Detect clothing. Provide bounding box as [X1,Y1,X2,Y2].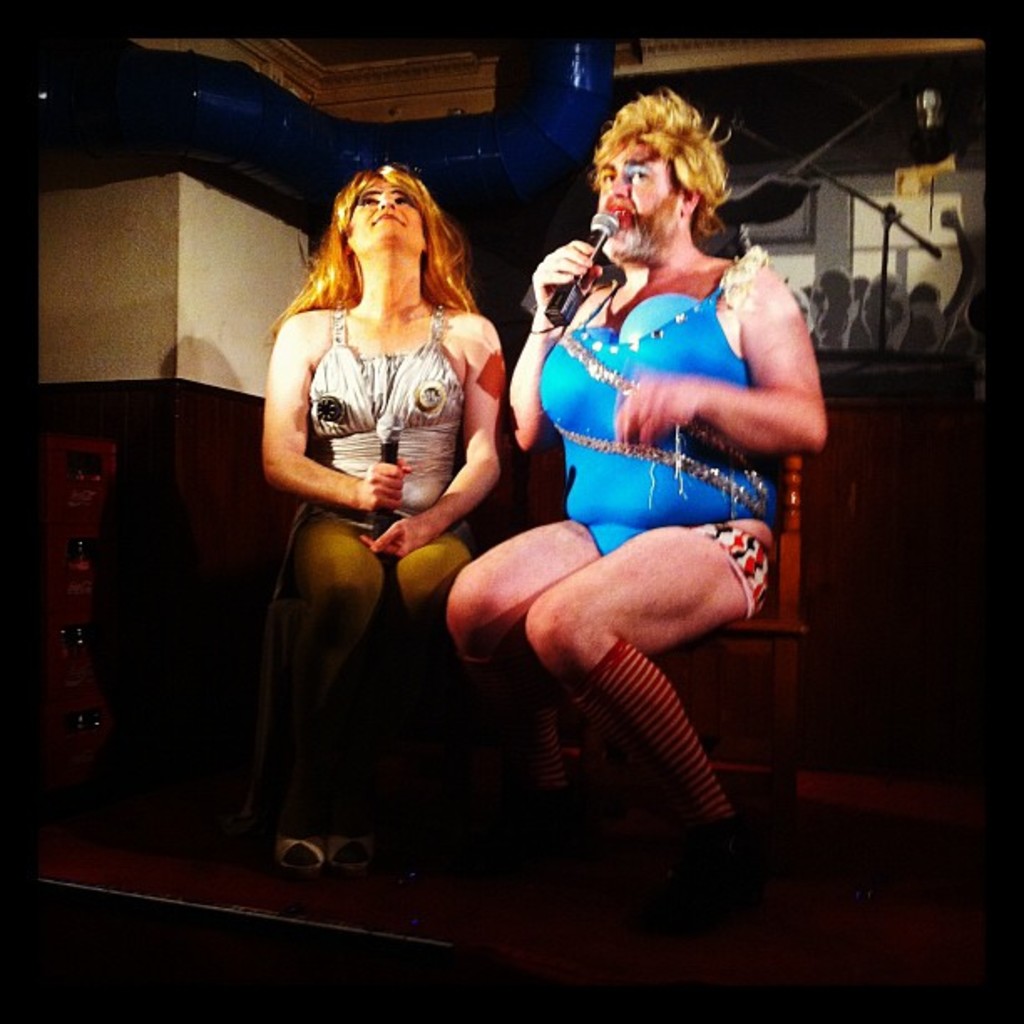
[256,231,509,748].
